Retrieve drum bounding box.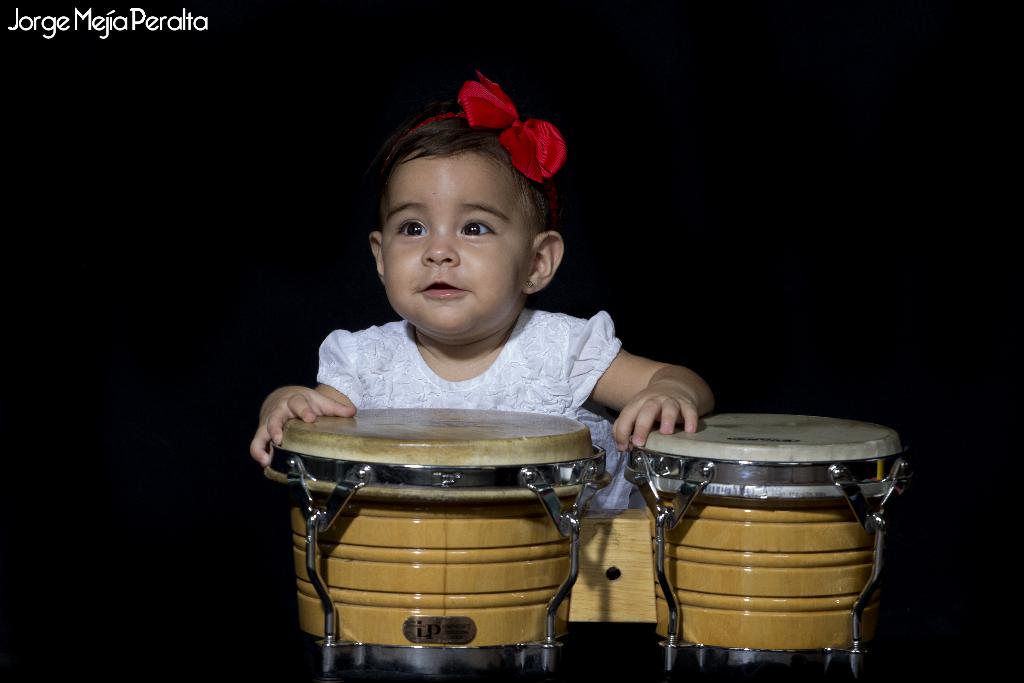
Bounding box: BBox(264, 404, 614, 682).
